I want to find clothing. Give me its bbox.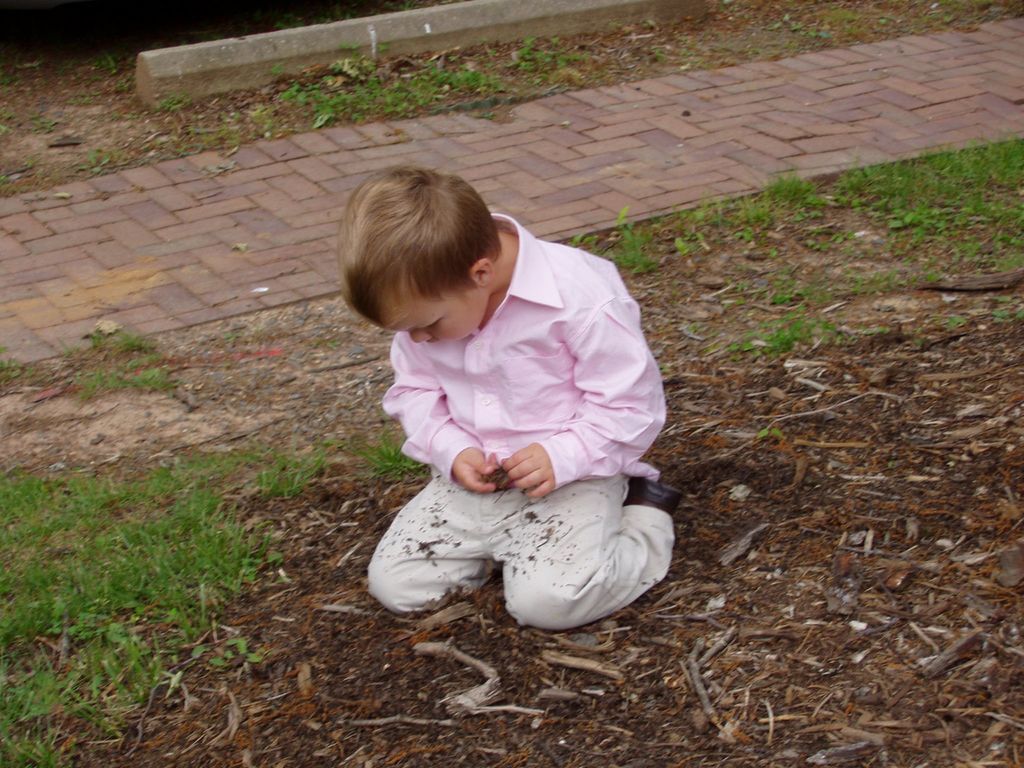
bbox=(346, 222, 673, 621).
